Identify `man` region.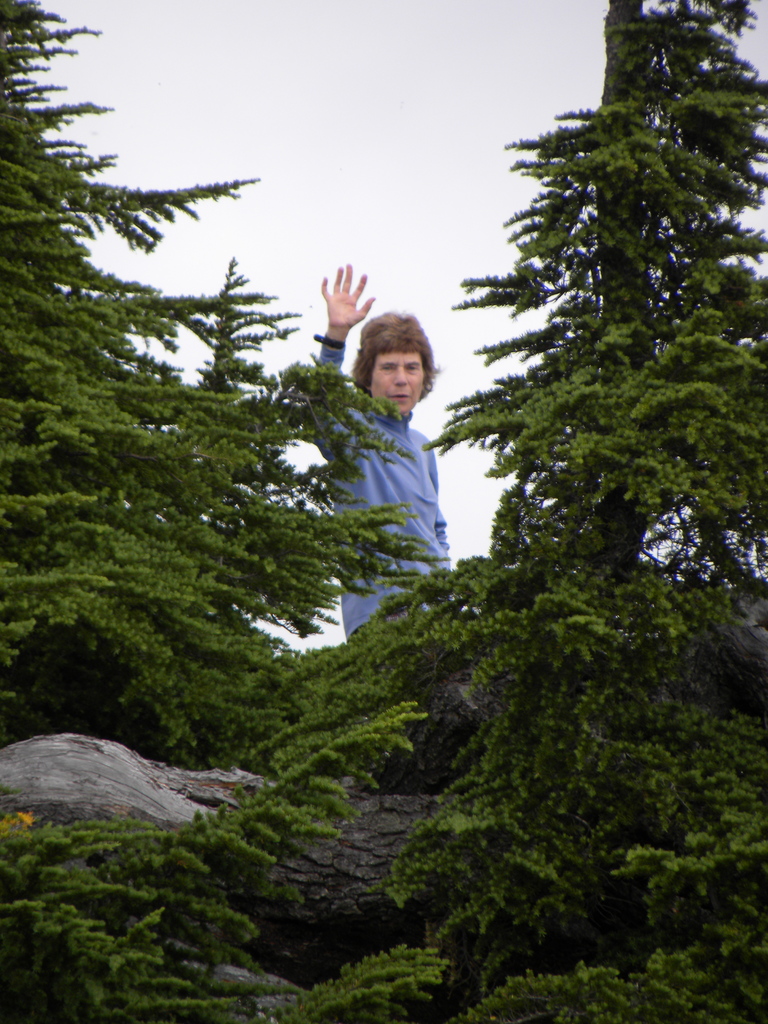
Region: crop(299, 287, 482, 611).
